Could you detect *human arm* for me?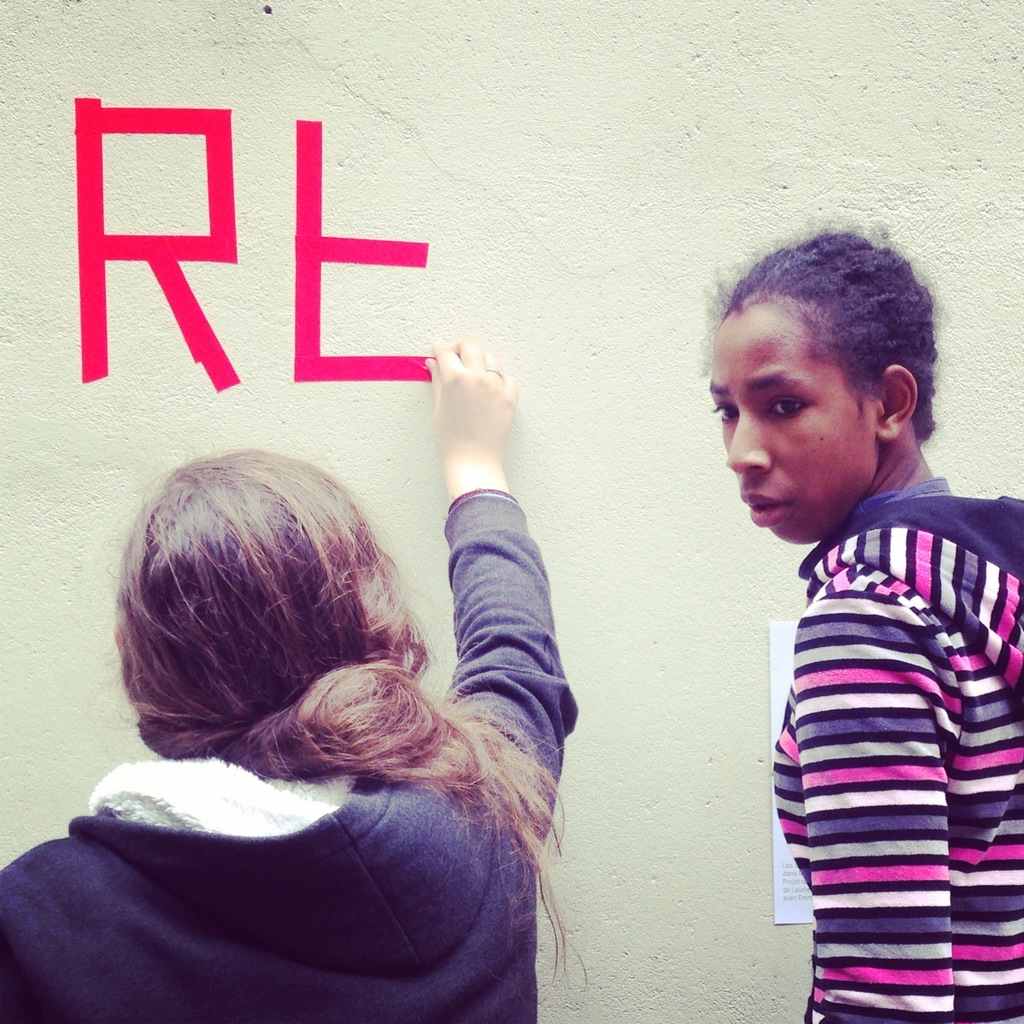
Detection result: BBox(419, 332, 576, 808).
